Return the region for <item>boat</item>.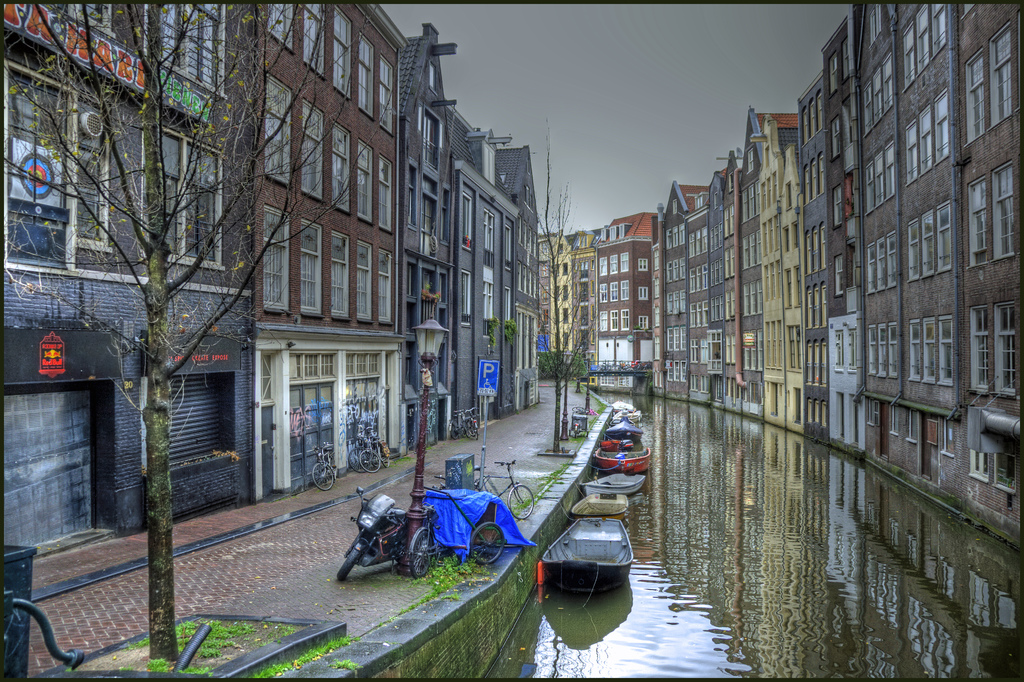
bbox=(538, 496, 650, 610).
